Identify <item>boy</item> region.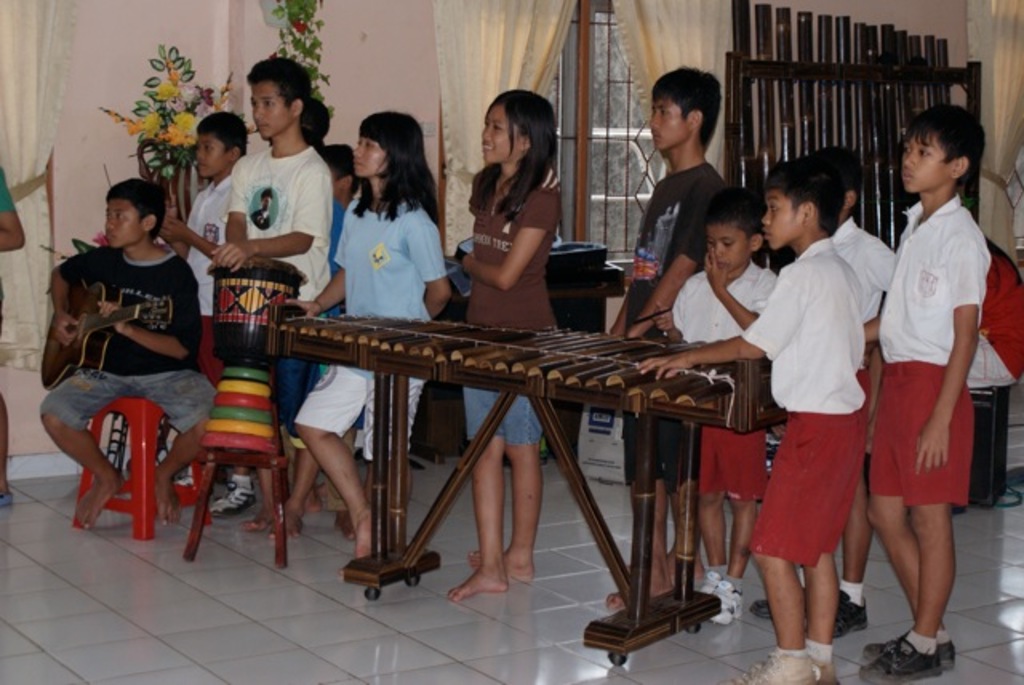
Region: (x1=213, y1=56, x2=334, y2=539).
